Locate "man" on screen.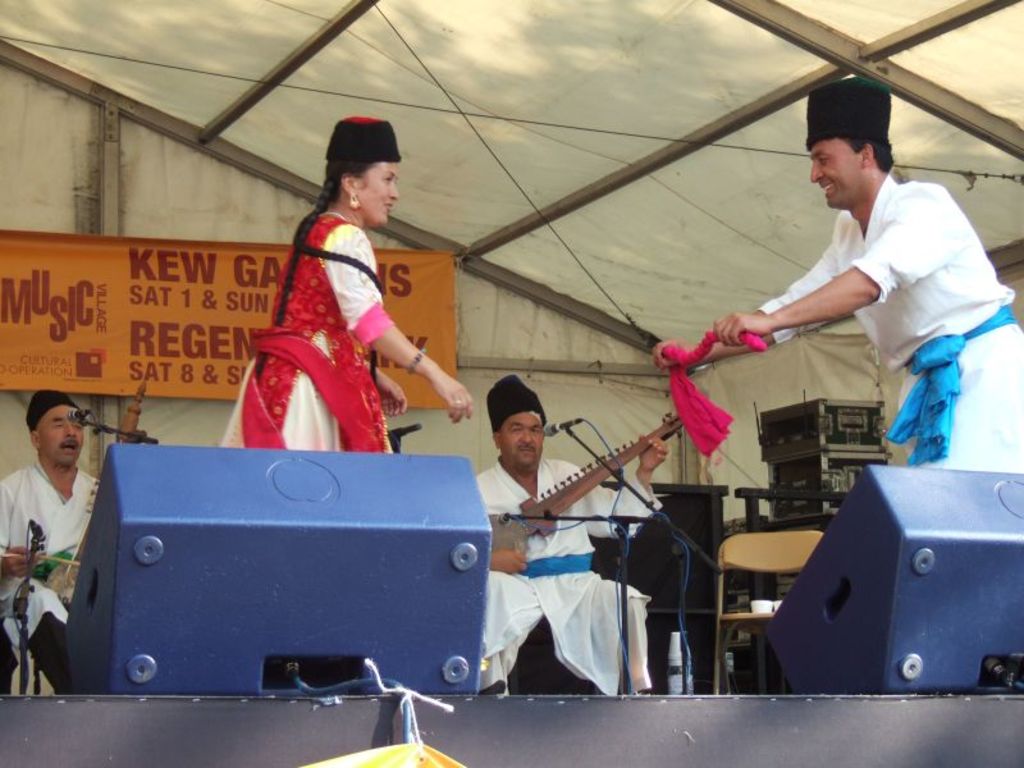
On screen at (475, 369, 669, 700).
